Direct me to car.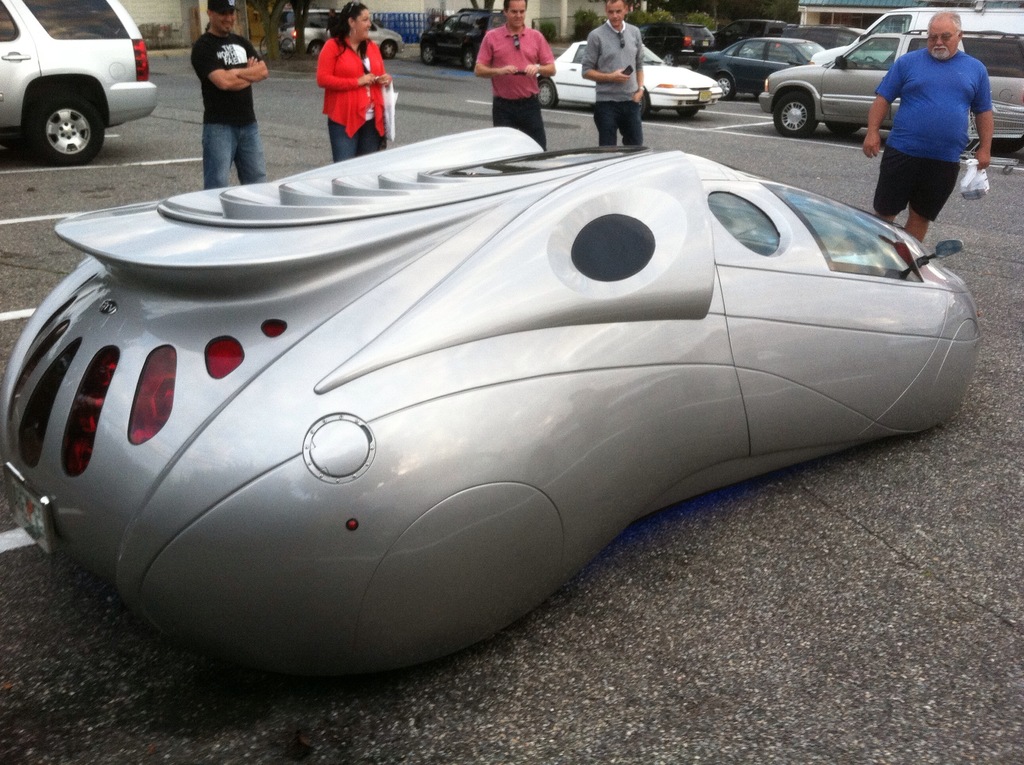
Direction: region(534, 44, 724, 117).
